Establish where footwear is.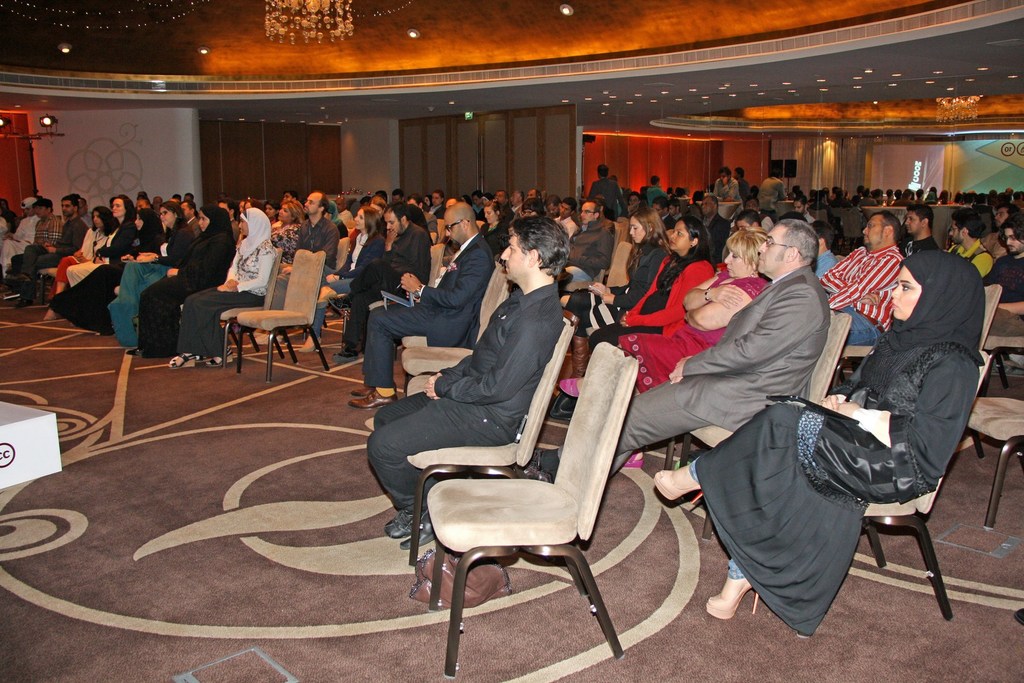
Established at {"left": 572, "top": 339, "right": 589, "bottom": 375}.
